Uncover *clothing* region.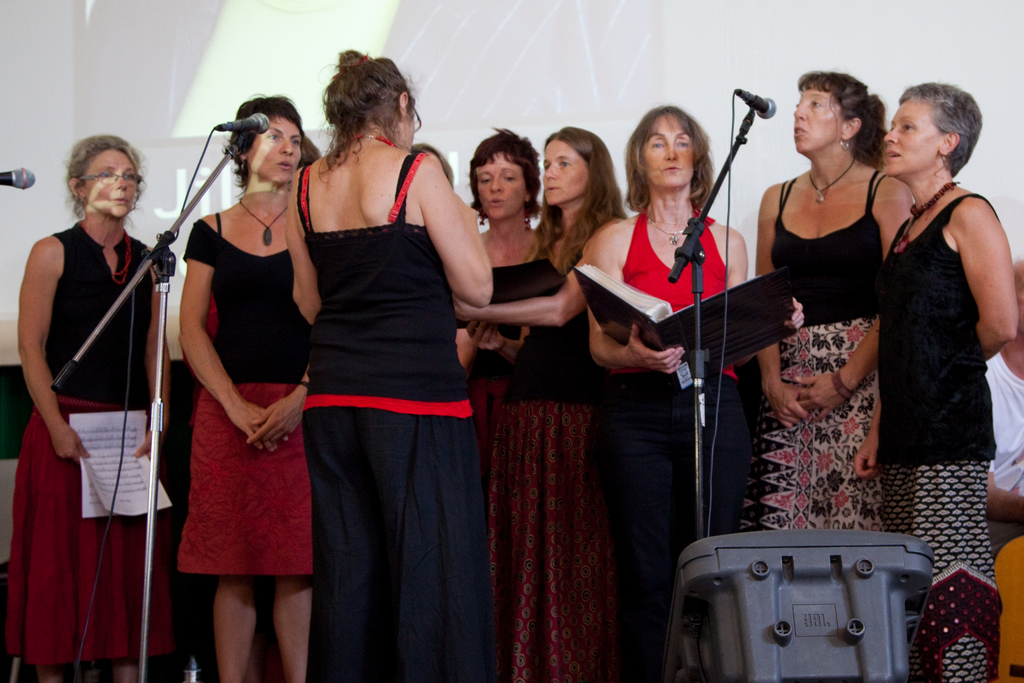
Uncovered: x1=863 y1=133 x2=1006 y2=558.
